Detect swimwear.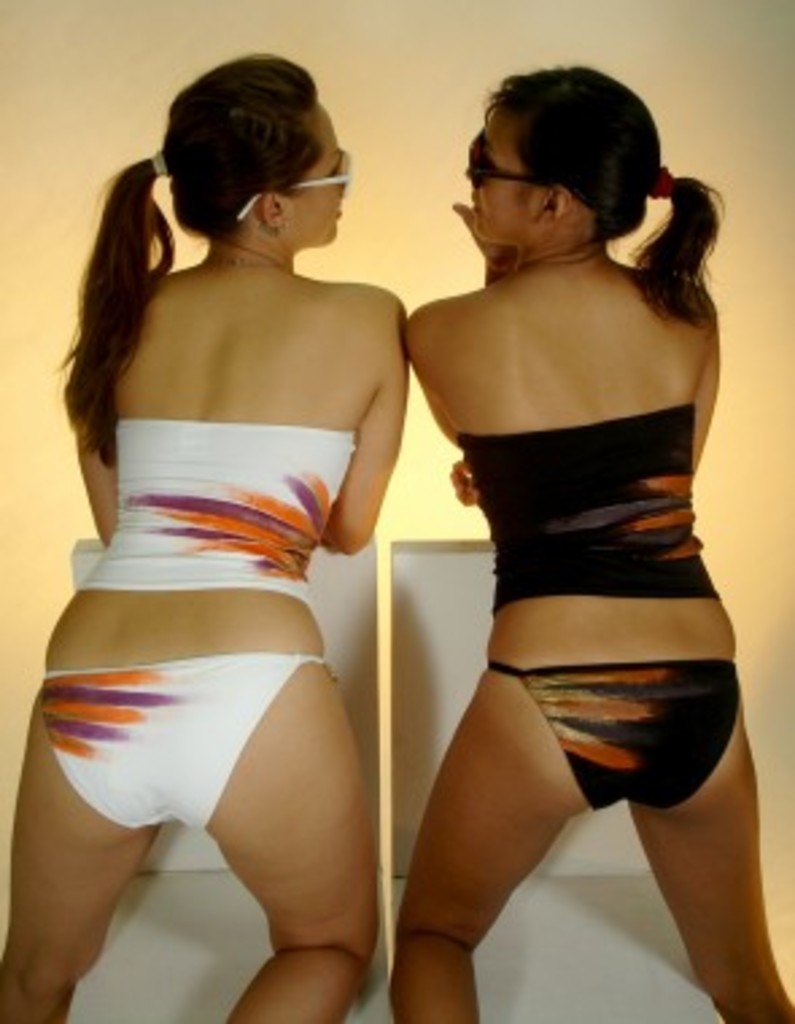
Detected at l=458, t=402, r=730, b=631.
